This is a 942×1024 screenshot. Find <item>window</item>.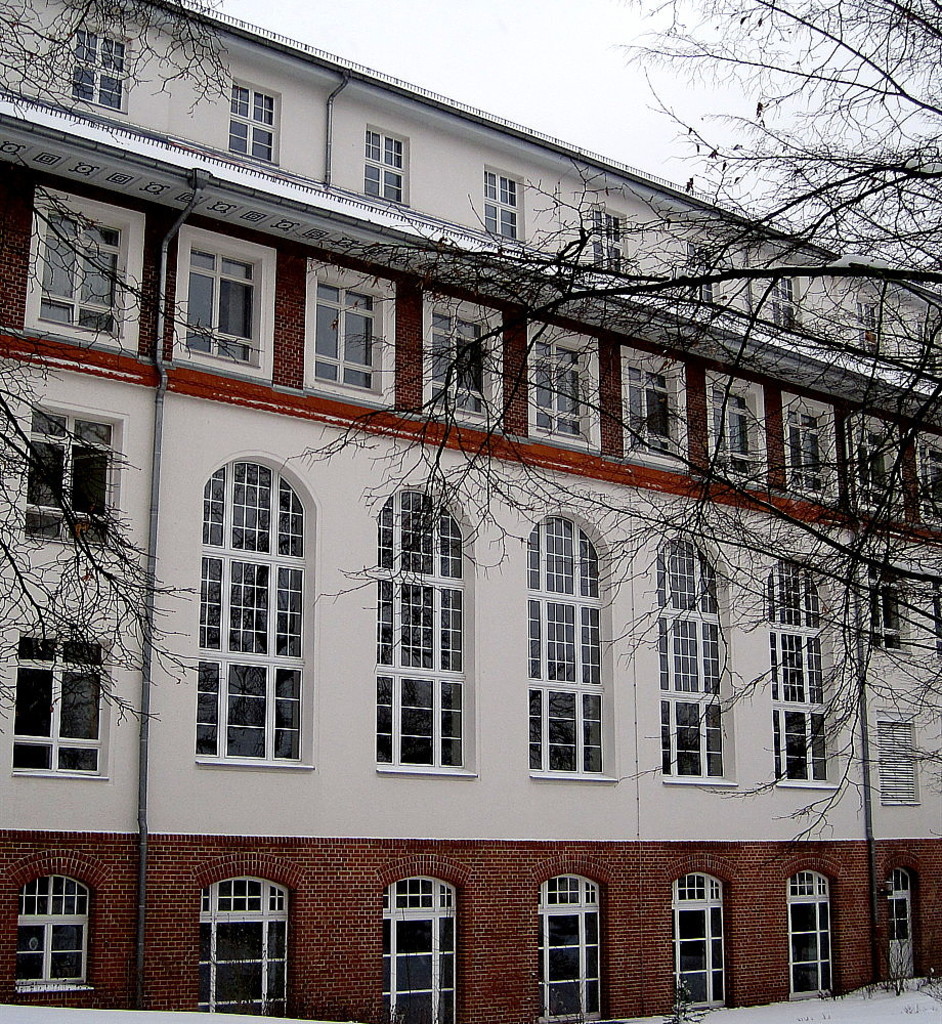
Bounding box: 302, 251, 393, 416.
